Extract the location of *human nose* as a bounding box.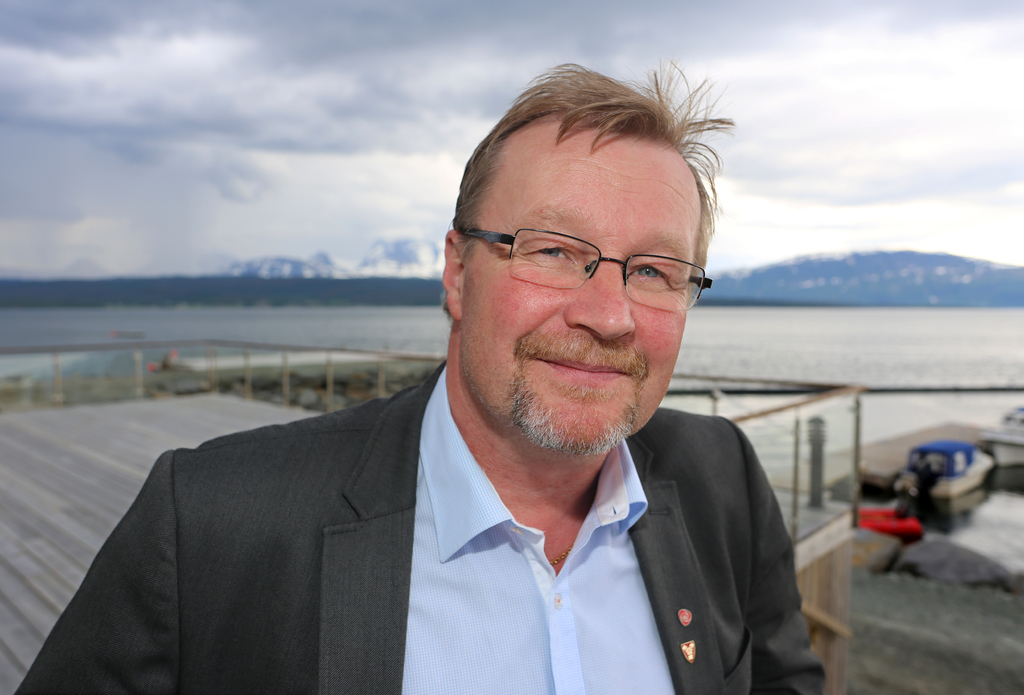
BBox(552, 268, 637, 340).
